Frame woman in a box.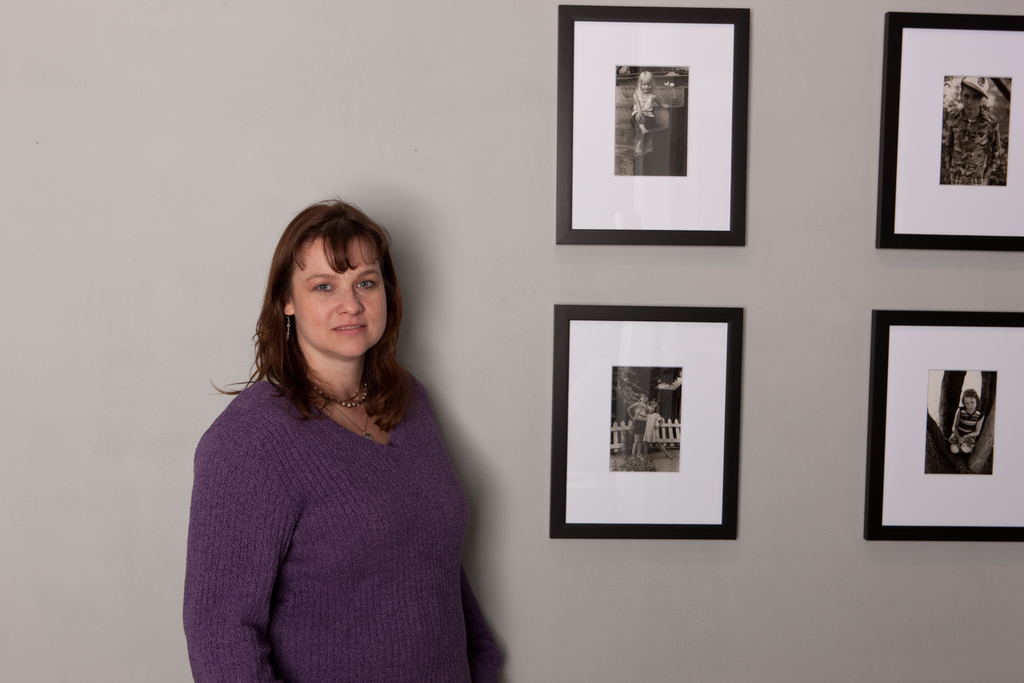
crop(172, 186, 483, 651).
